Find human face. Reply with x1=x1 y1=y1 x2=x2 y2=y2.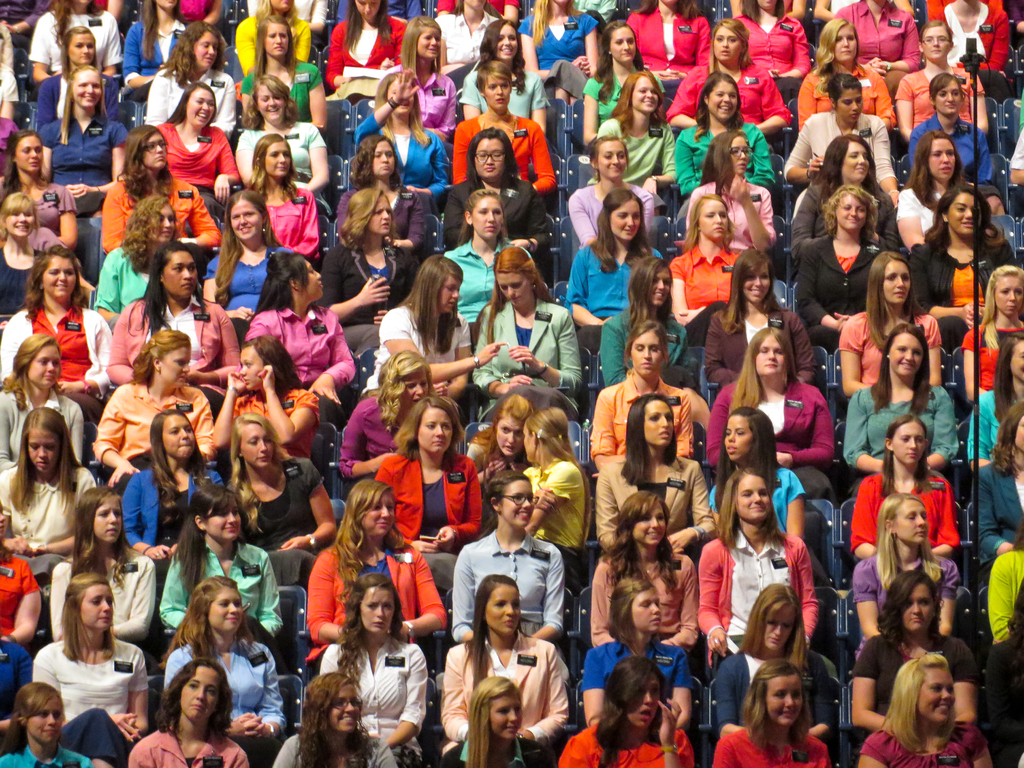
x1=1017 y1=409 x2=1023 y2=451.
